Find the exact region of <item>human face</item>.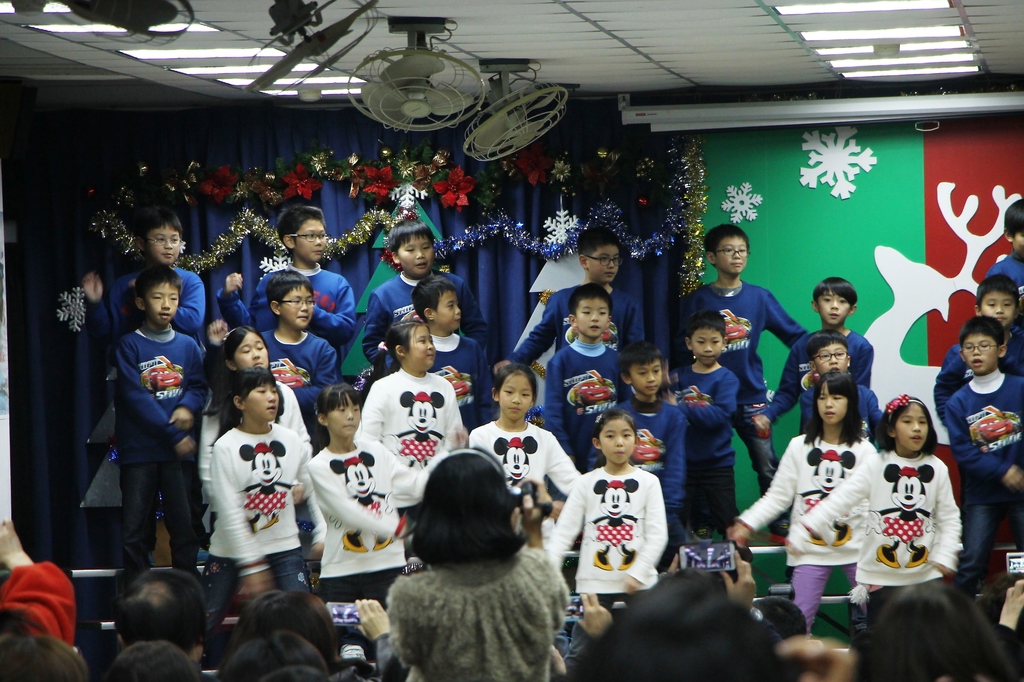
Exact region: pyautogui.locateOnScreen(408, 323, 432, 368).
